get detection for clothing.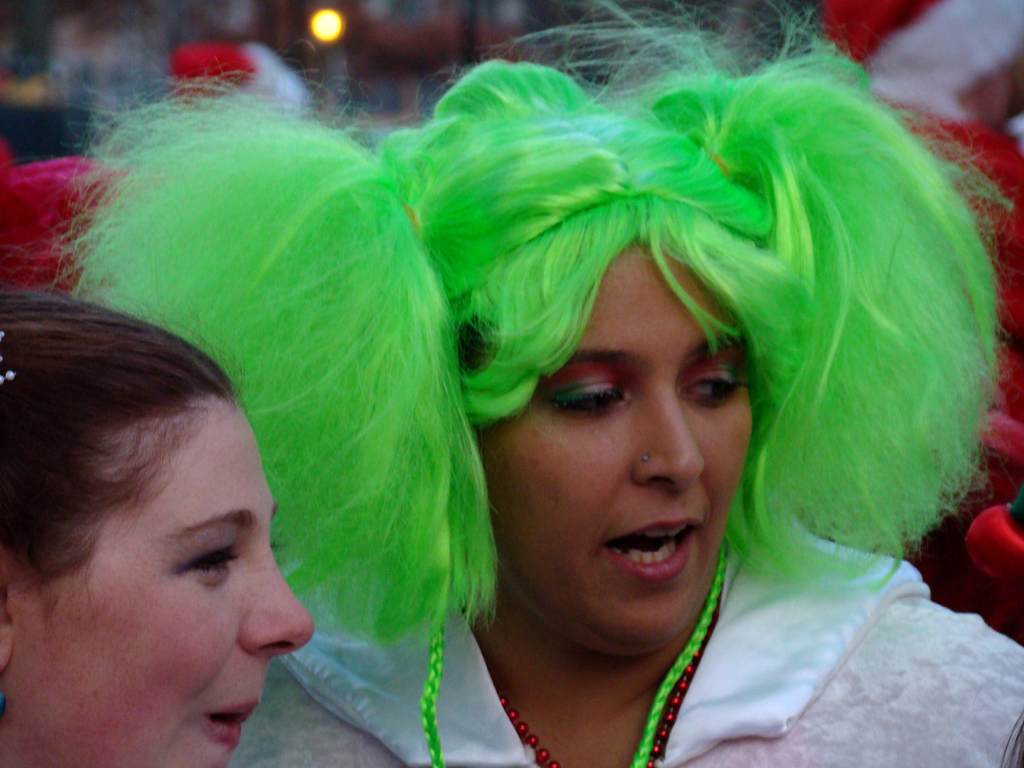
Detection: <box>227,516,1023,767</box>.
